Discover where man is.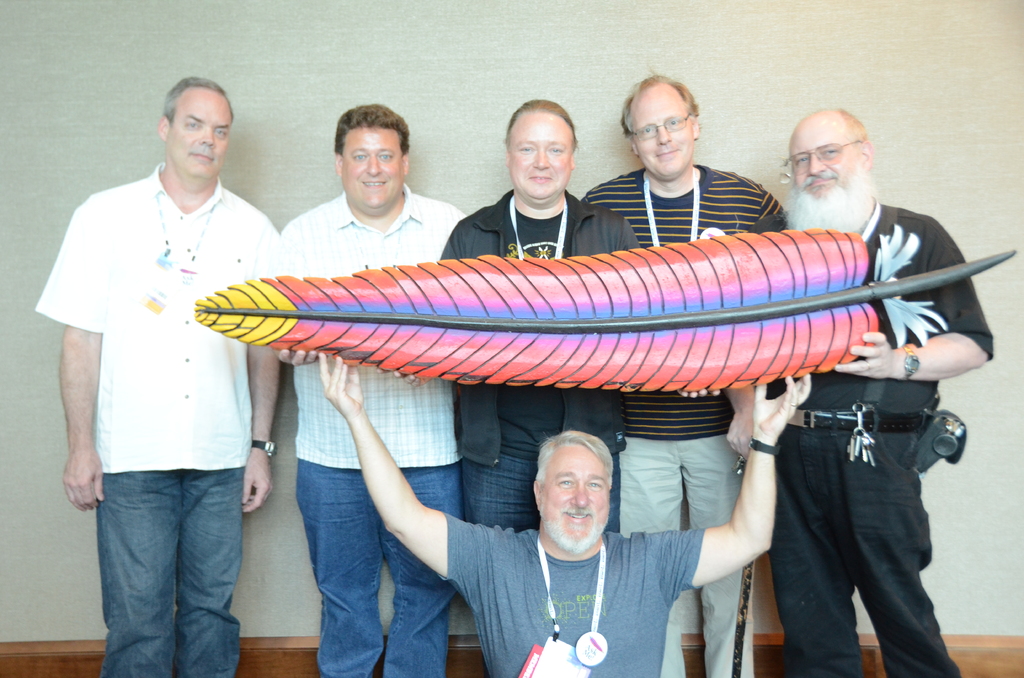
Discovered at crop(274, 104, 469, 677).
